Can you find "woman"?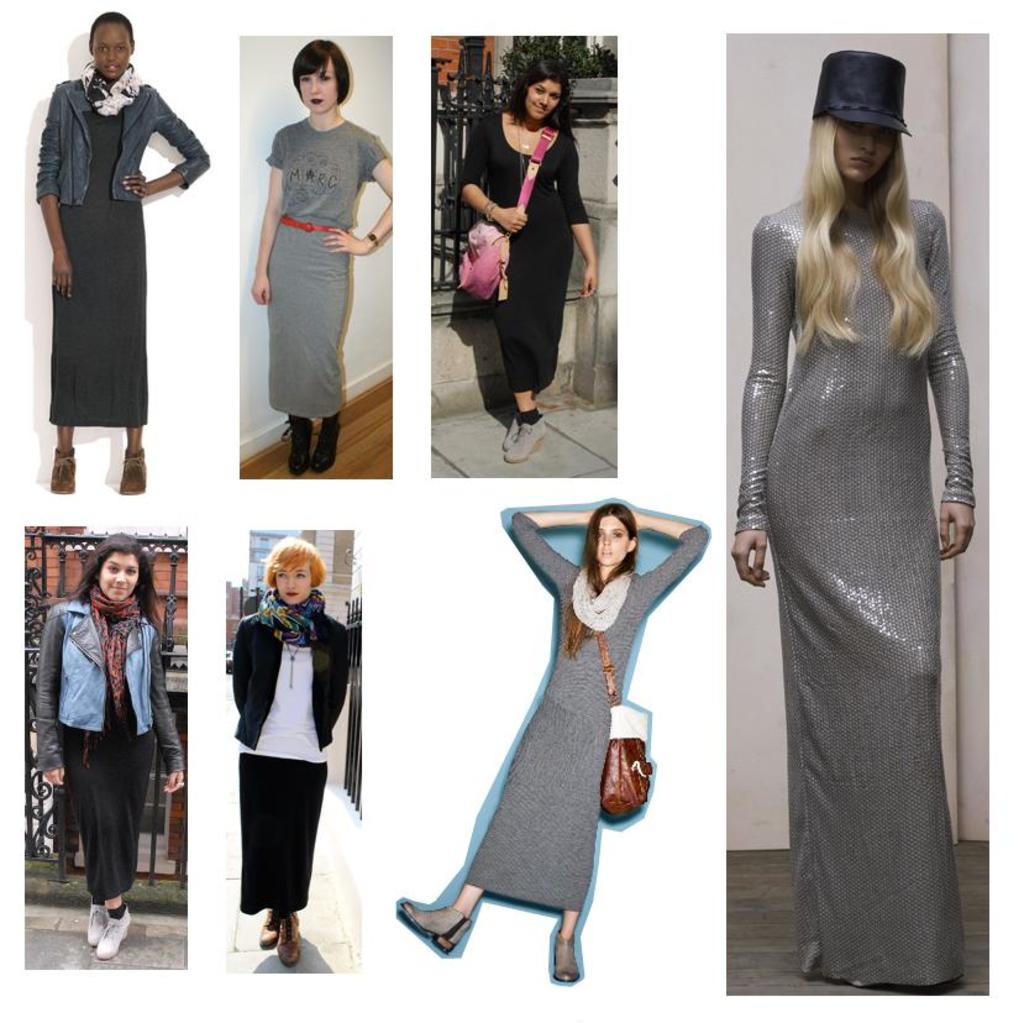
Yes, bounding box: left=411, top=441, right=694, bottom=981.
